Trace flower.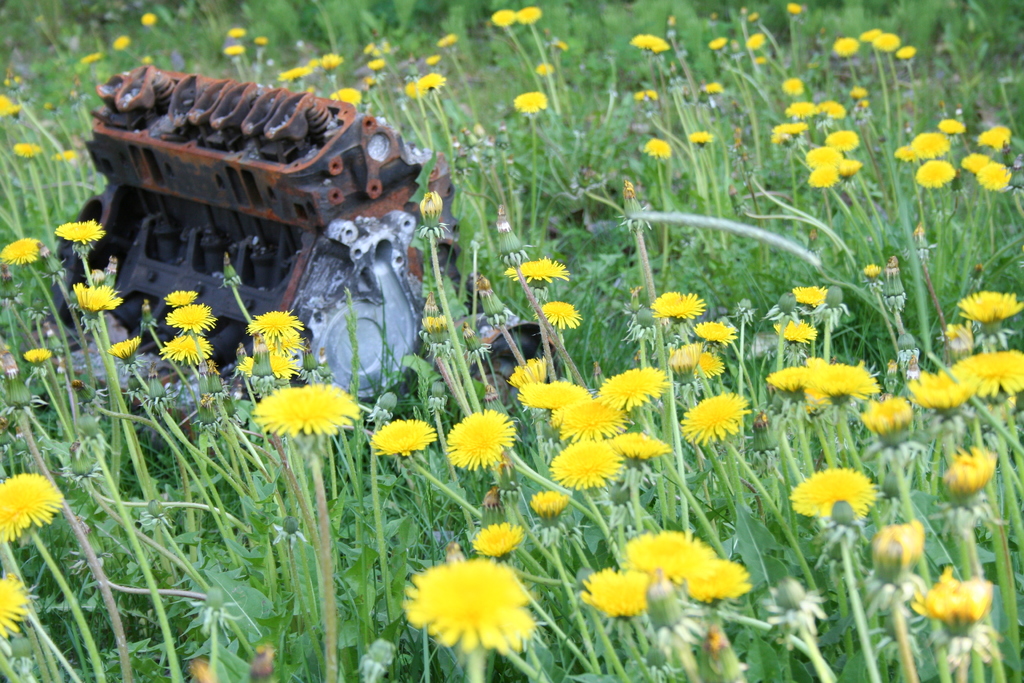
Traced to bbox=[795, 467, 868, 521].
